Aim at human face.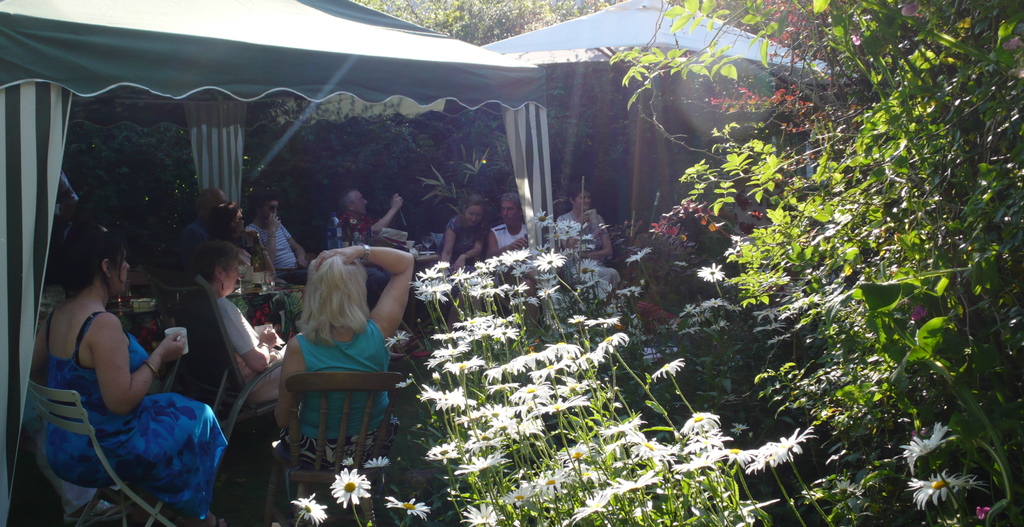
Aimed at region(259, 200, 282, 228).
